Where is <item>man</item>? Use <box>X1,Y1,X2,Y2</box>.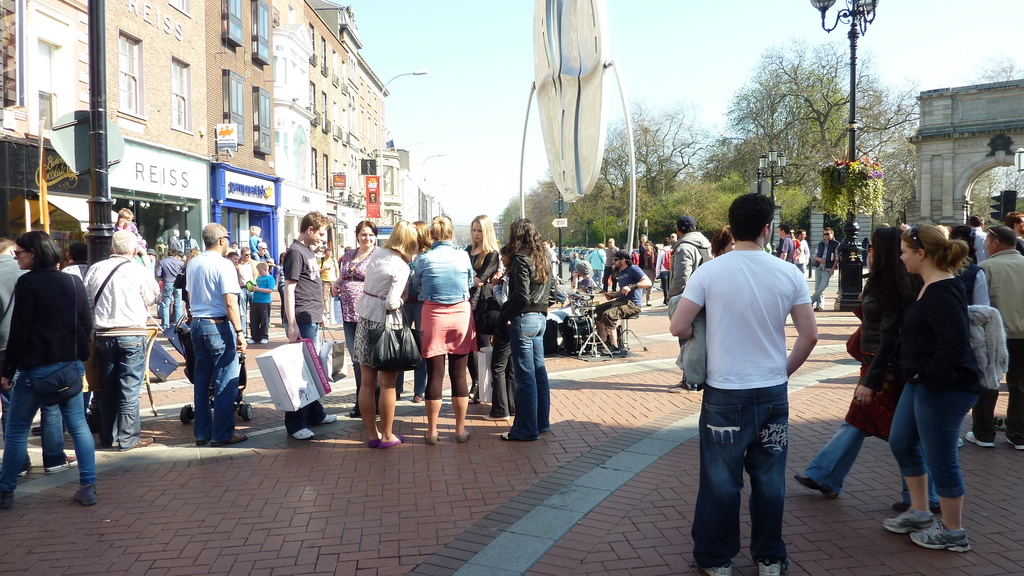
<box>184,226,250,445</box>.
